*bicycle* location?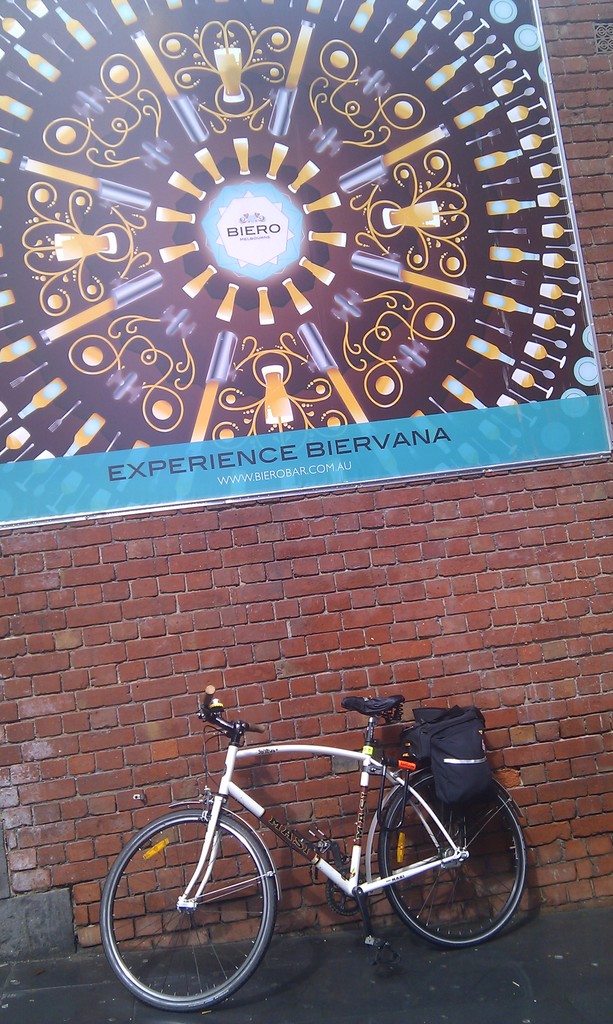
left=98, top=675, right=531, bottom=1004
